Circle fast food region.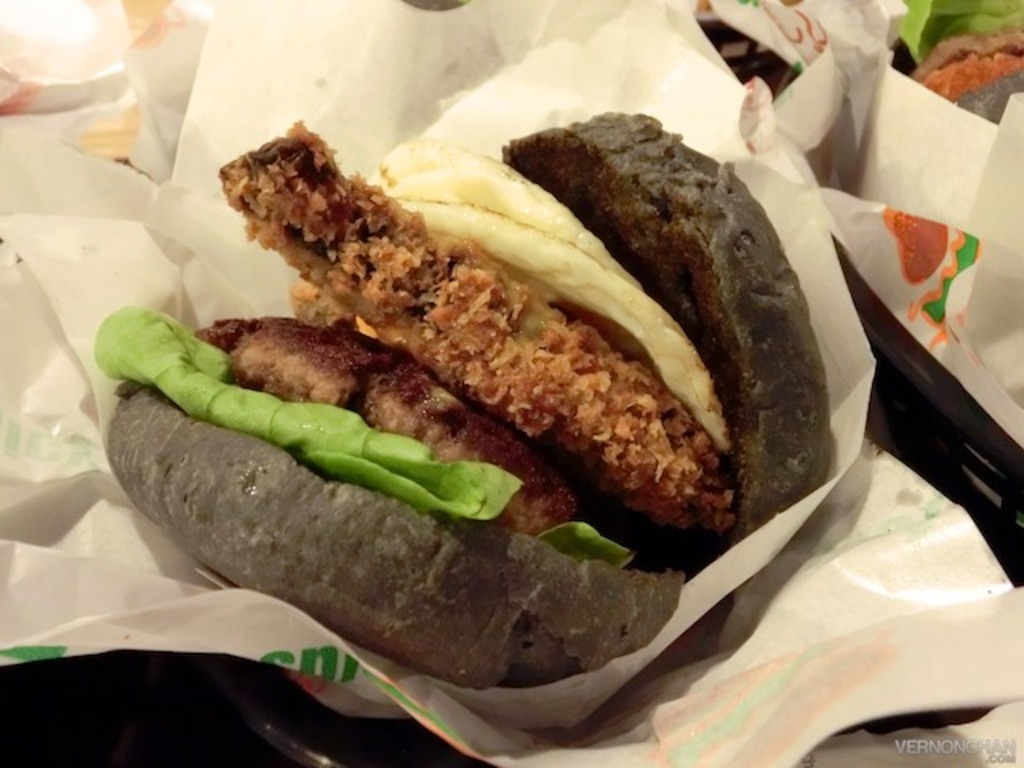
Region: x1=880 y1=0 x2=1022 y2=118.
